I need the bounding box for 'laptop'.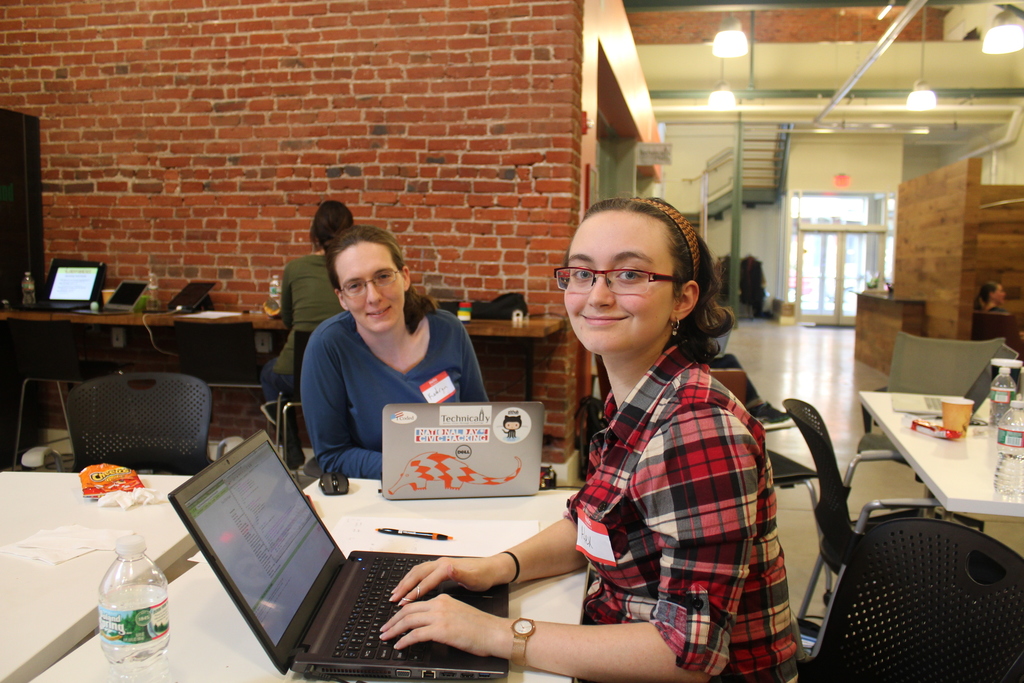
Here it is: crop(164, 445, 493, 669).
